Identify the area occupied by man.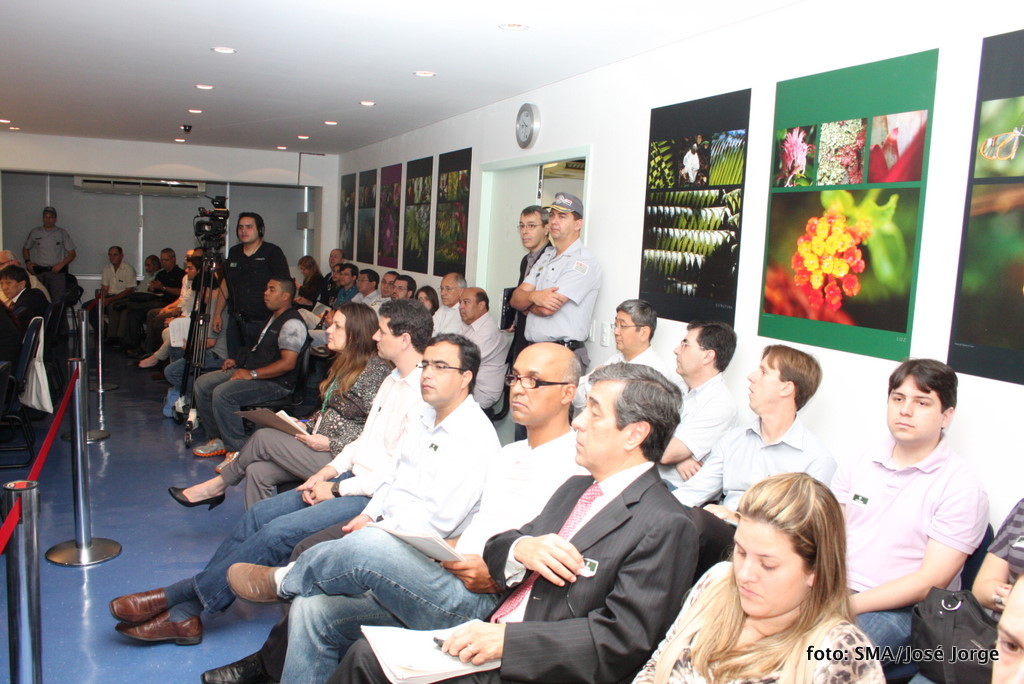
Area: 224/214/289/402.
